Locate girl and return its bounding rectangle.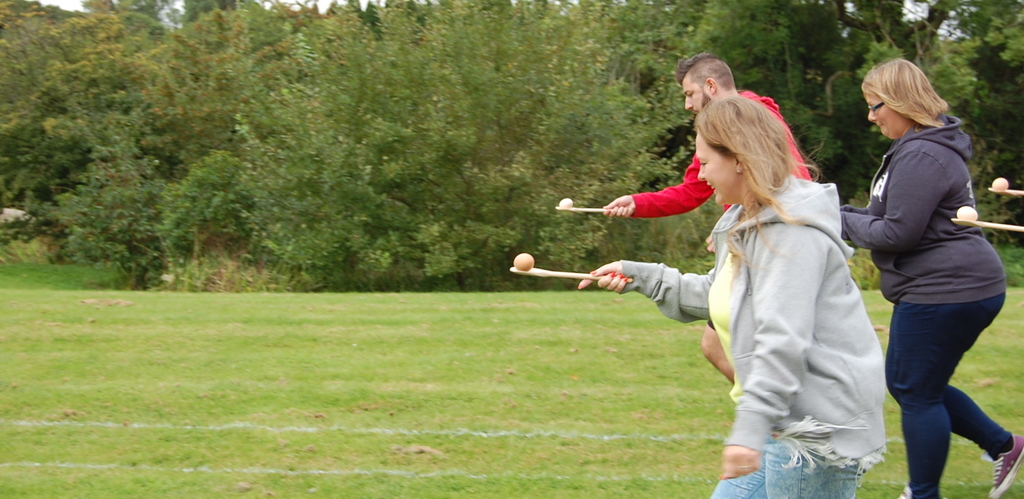
[577,95,883,498].
